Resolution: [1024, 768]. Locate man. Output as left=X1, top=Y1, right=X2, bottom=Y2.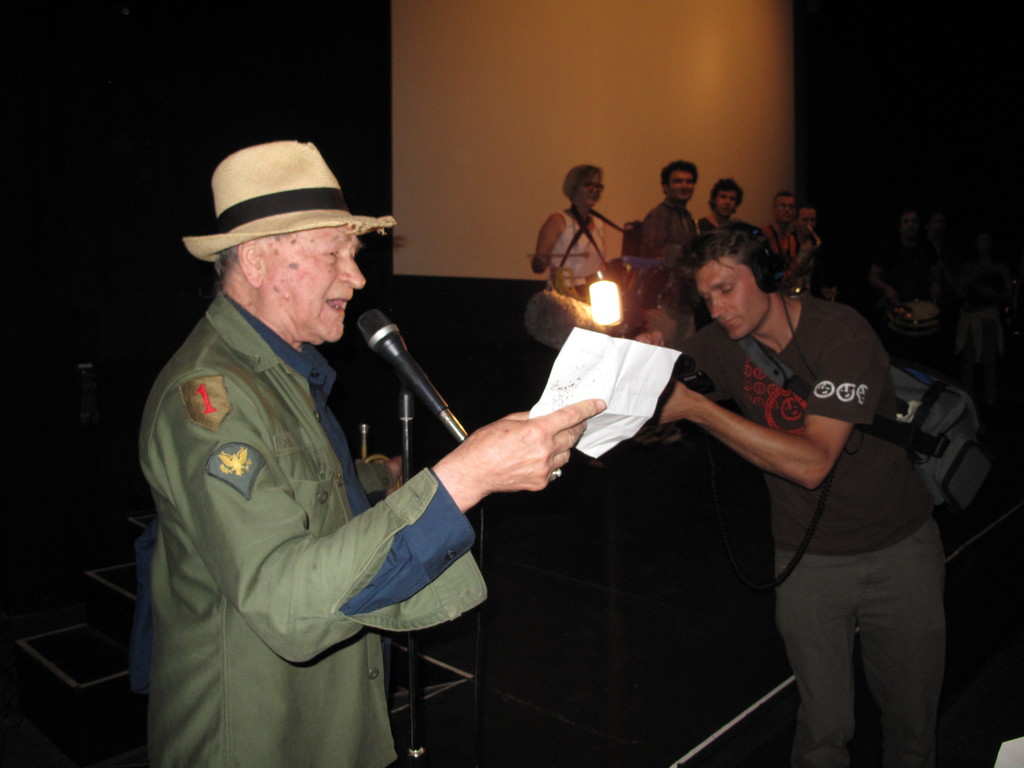
left=636, top=157, right=704, bottom=284.
